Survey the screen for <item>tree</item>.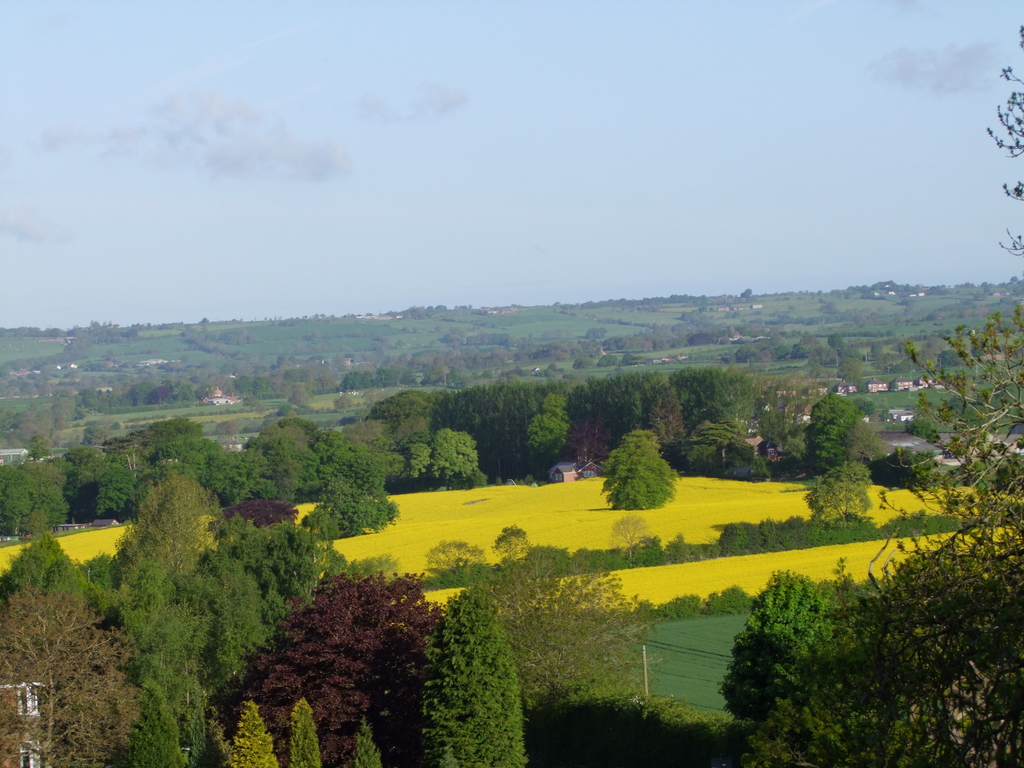
Survey found: BBox(484, 387, 564, 466).
